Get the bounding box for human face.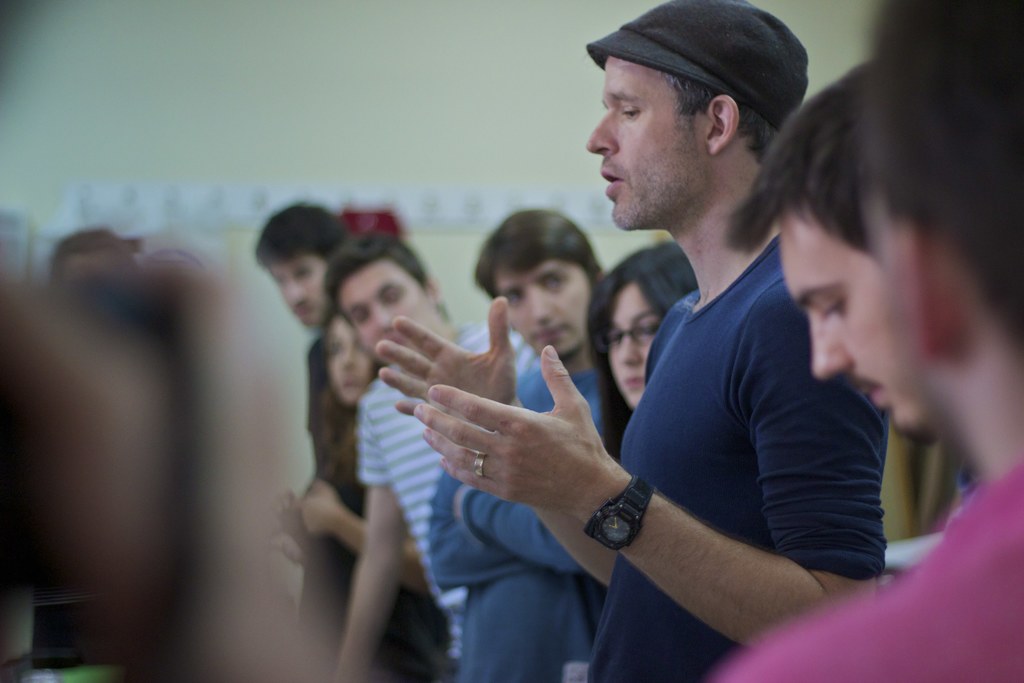
left=588, top=47, right=702, bottom=236.
